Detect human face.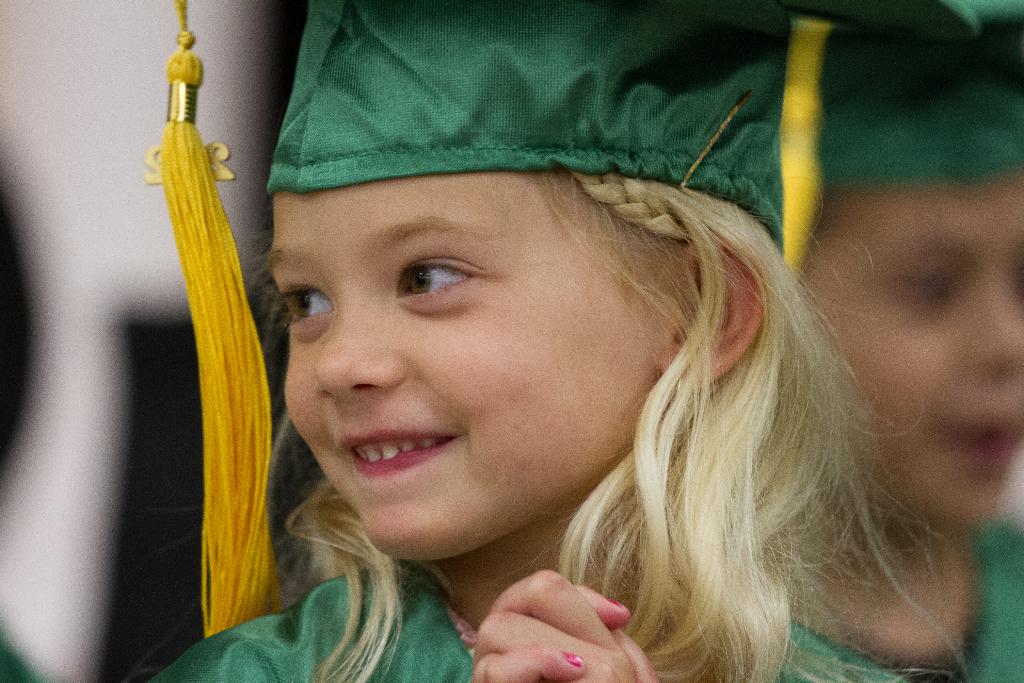
Detected at (left=265, top=174, right=659, bottom=554).
